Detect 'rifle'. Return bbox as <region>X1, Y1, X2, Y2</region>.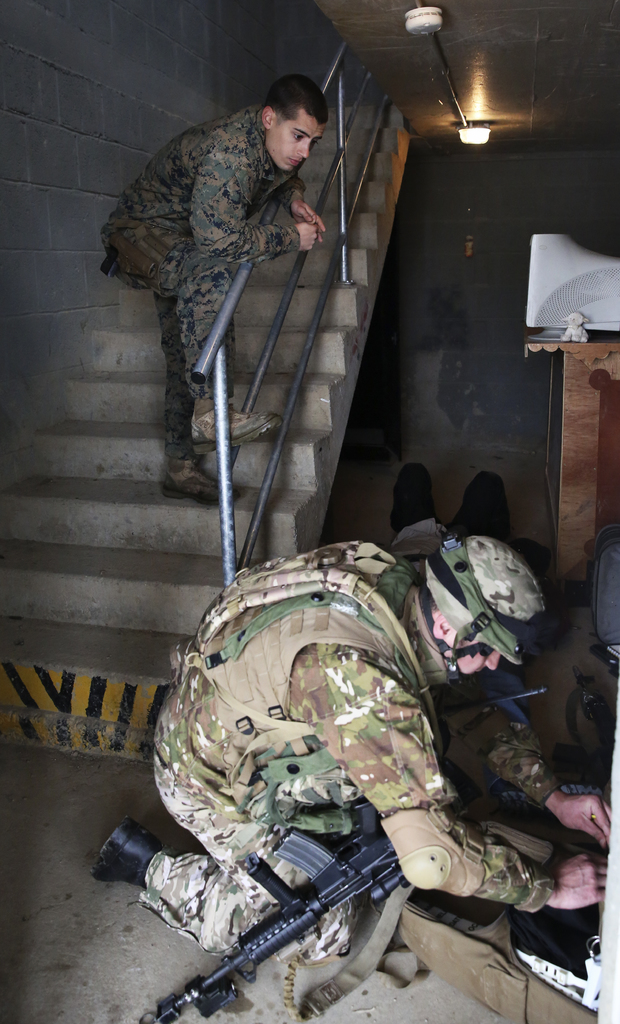
<region>140, 794, 418, 1023</region>.
